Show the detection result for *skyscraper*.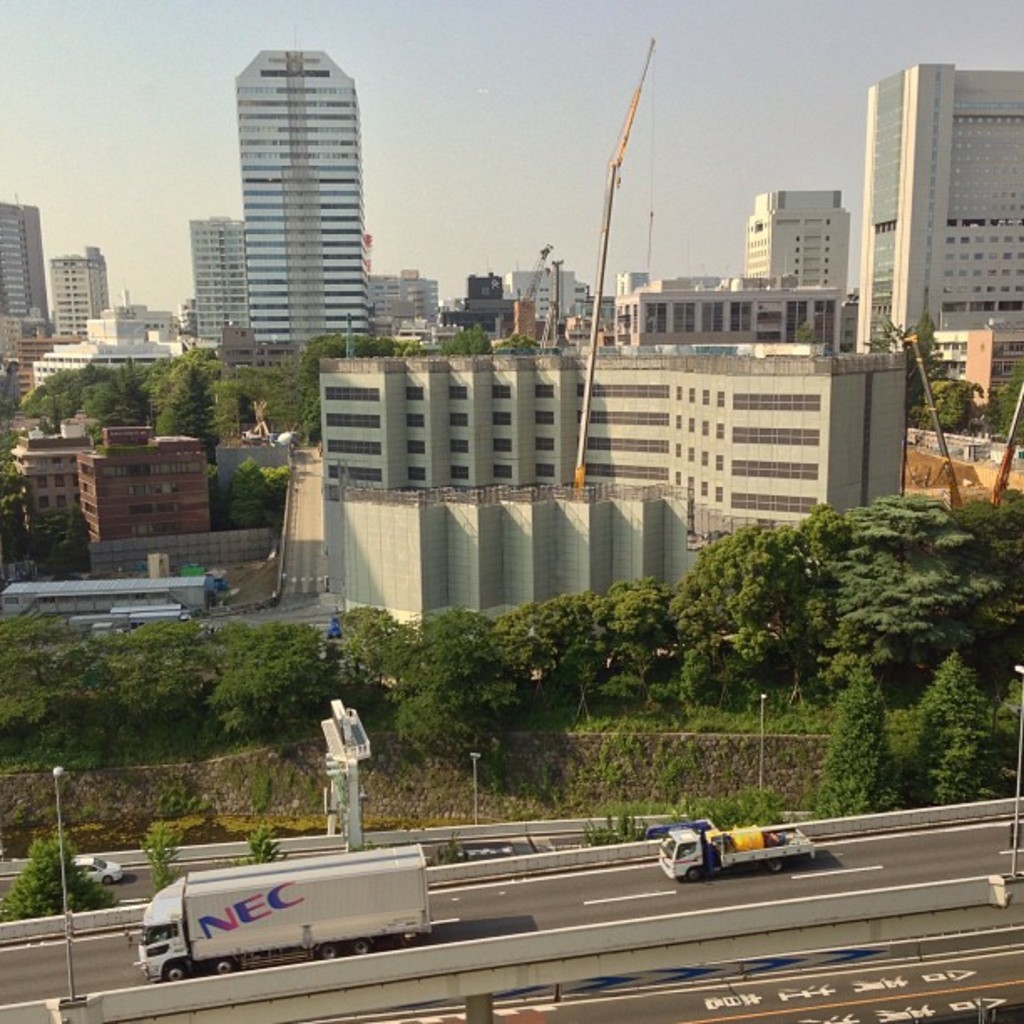
[left=863, top=60, right=1022, bottom=358].
